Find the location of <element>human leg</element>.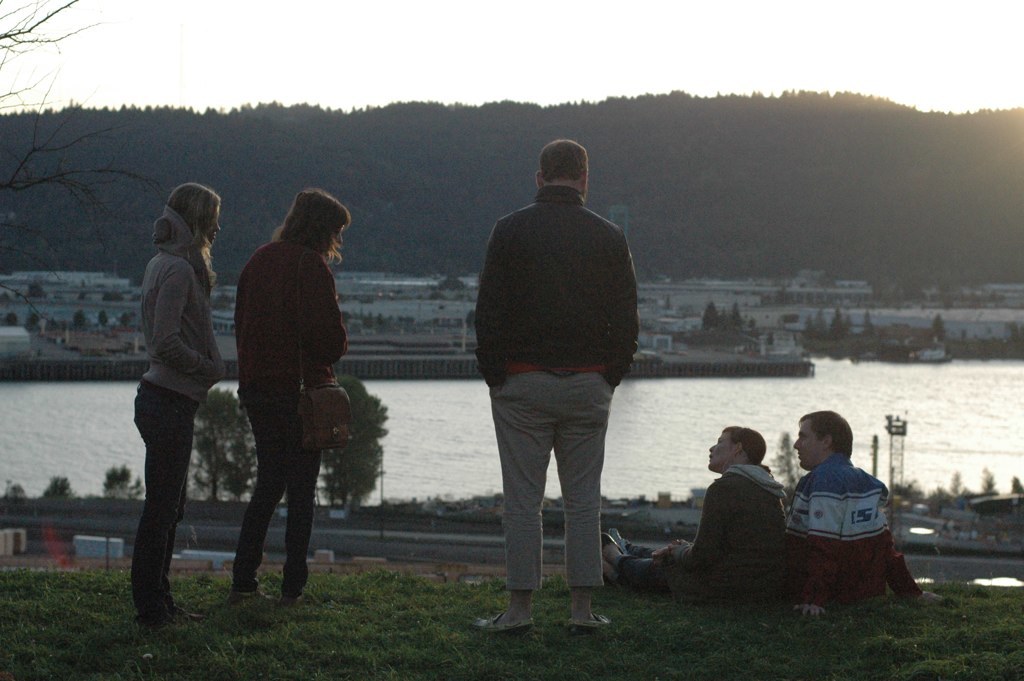
Location: box(496, 368, 561, 628).
